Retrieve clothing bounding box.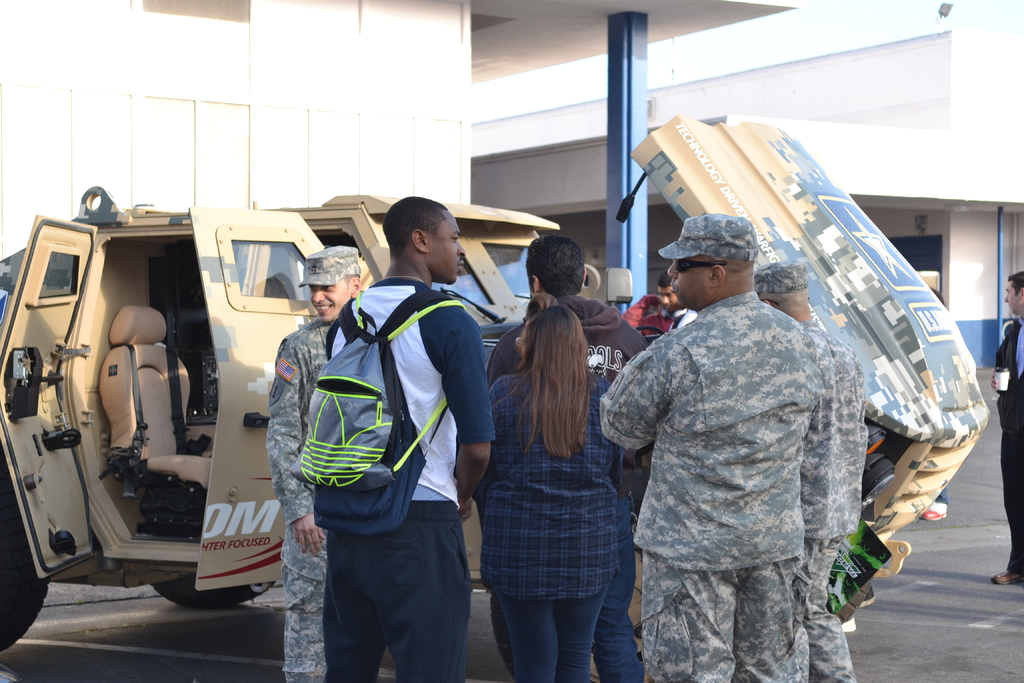
Bounding box: (268,317,339,677).
